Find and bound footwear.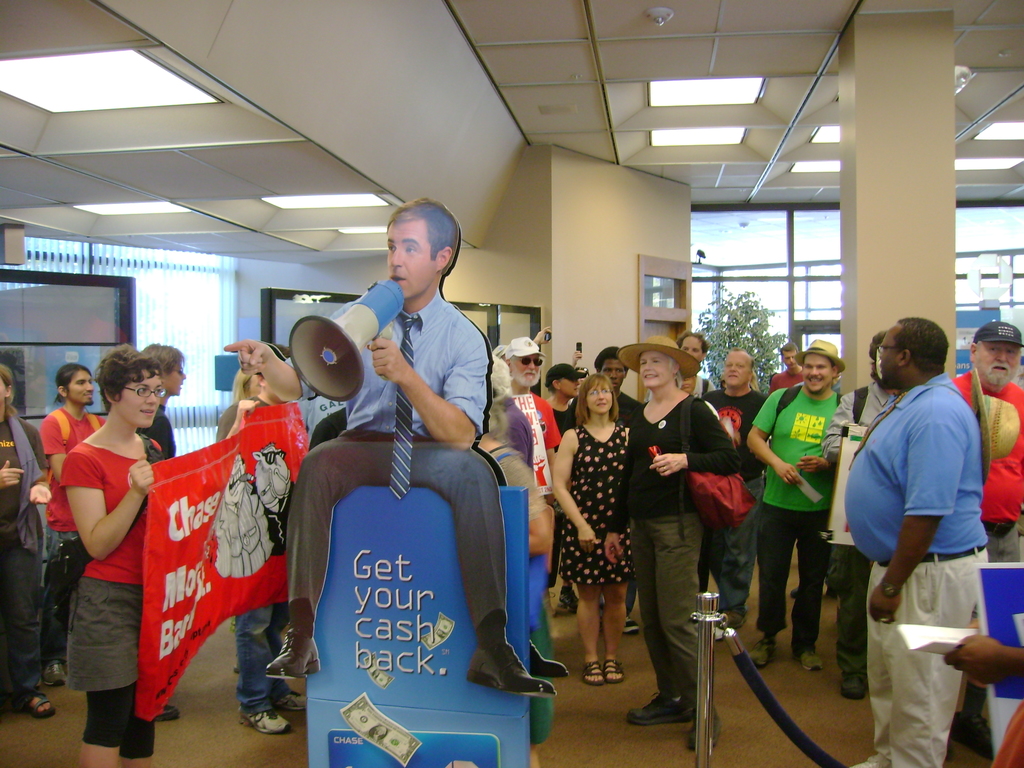
Bound: 270,678,307,705.
